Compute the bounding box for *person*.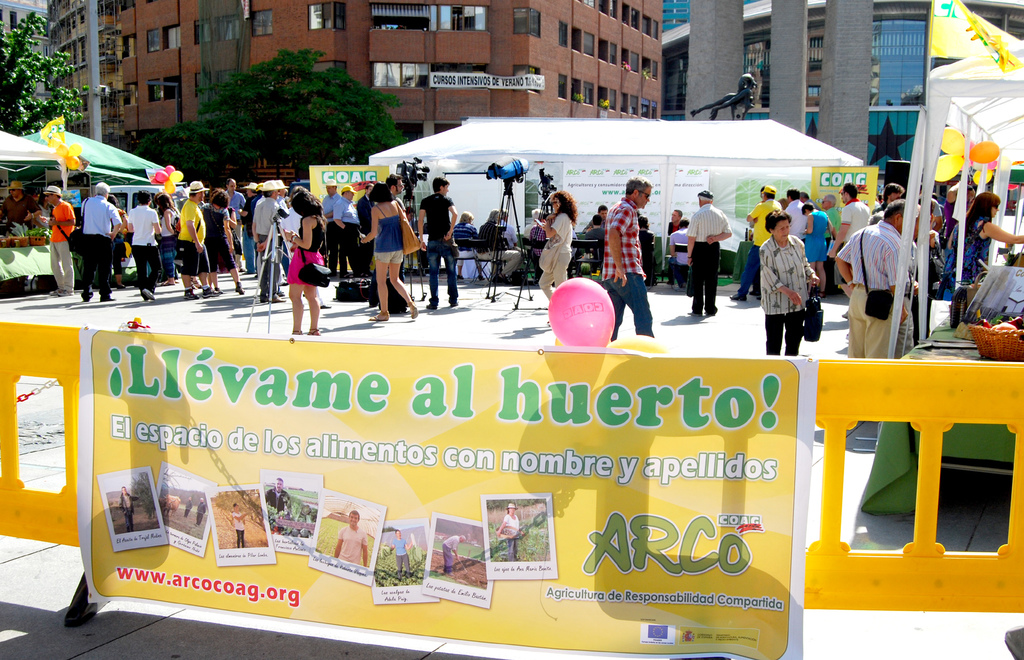
<region>334, 509, 367, 569</region>.
